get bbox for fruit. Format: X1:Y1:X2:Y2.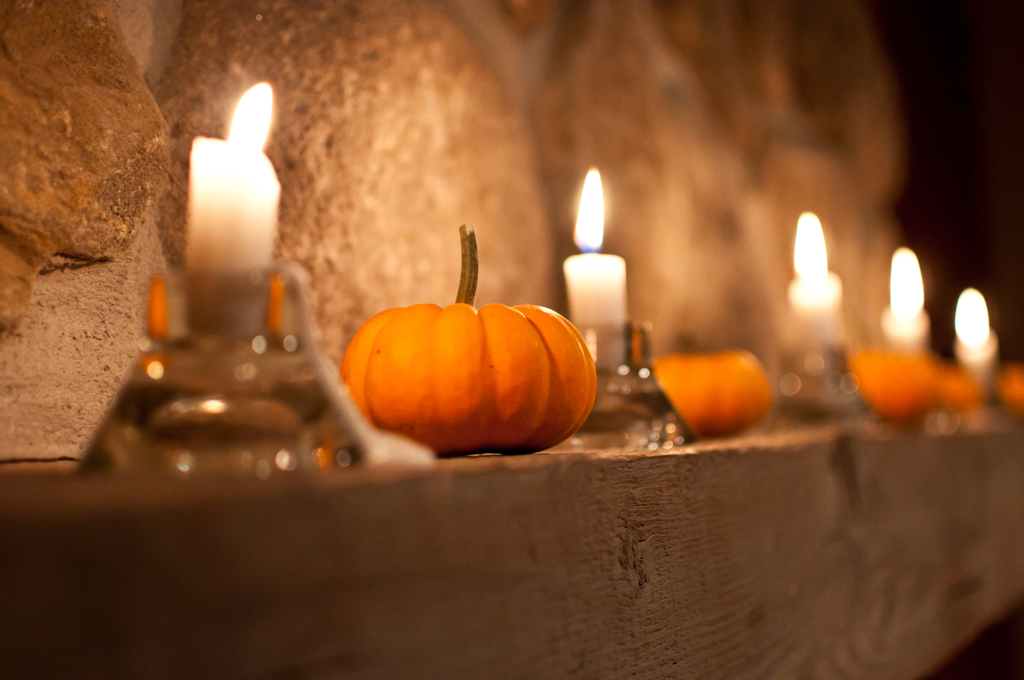
334:299:599:460.
